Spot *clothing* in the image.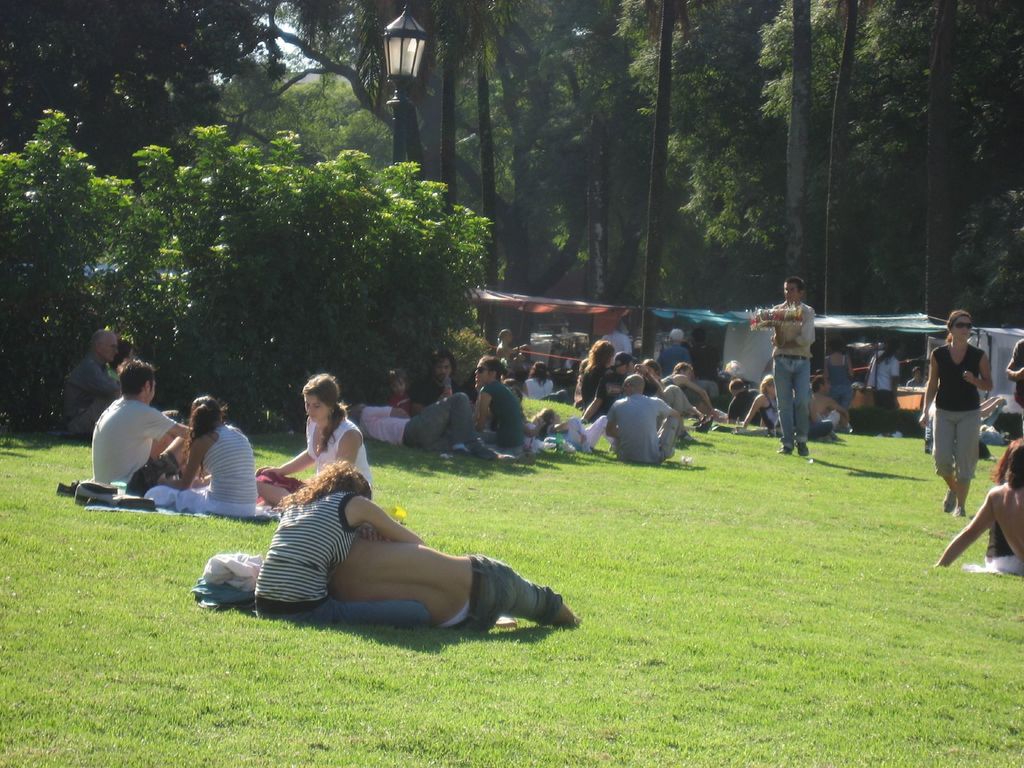
*clothing* found at (643, 378, 691, 415).
